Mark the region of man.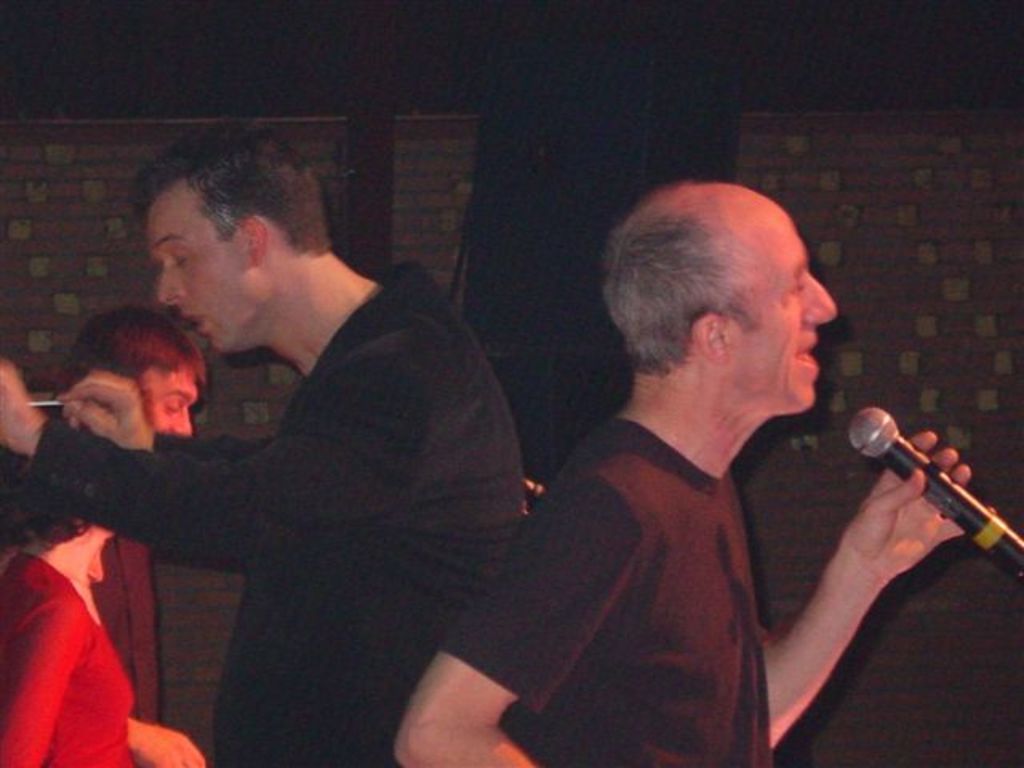
Region: BBox(392, 184, 1002, 766).
